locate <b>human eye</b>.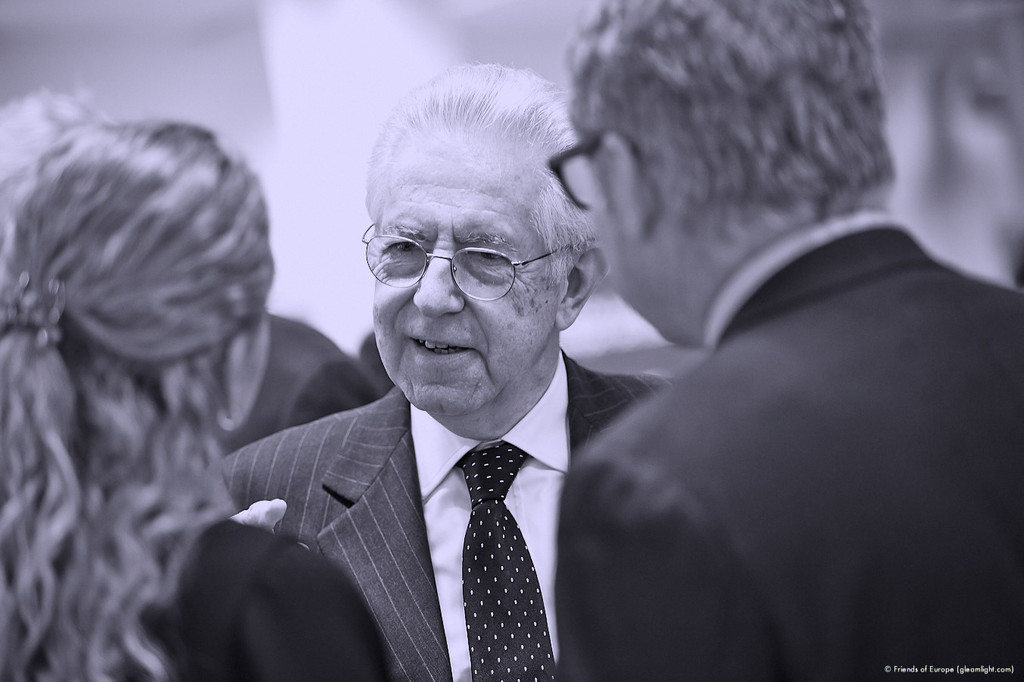
Bounding box: region(467, 242, 510, 272).
